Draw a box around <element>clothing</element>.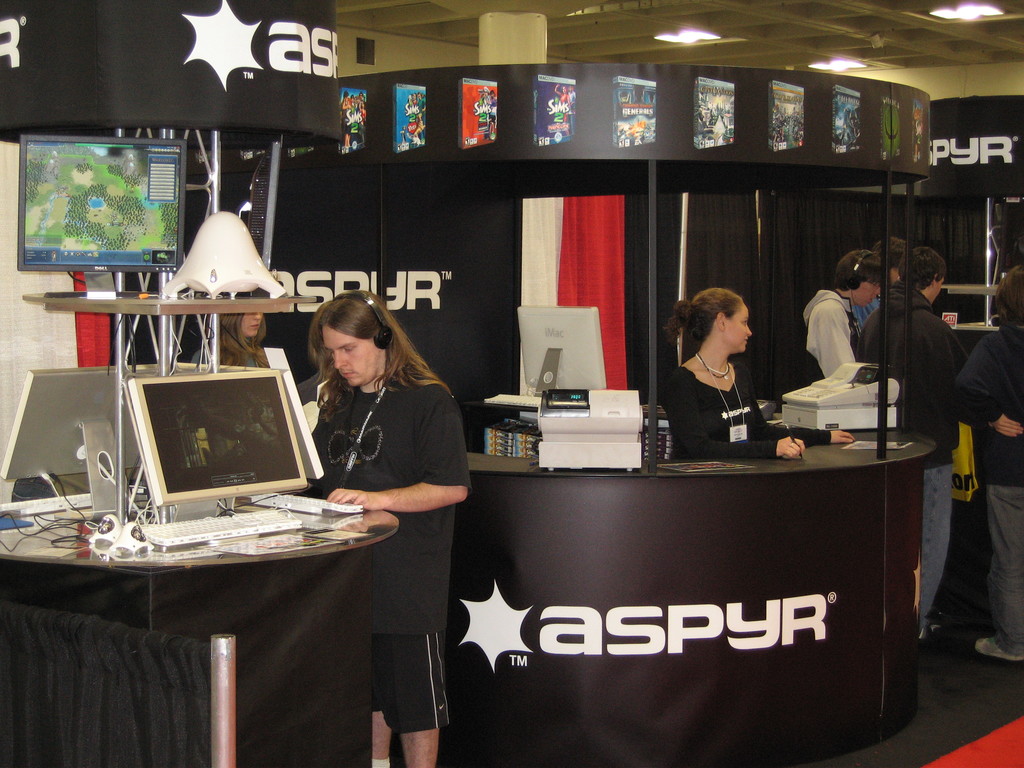
Rect(799, 282, 874, 375).
